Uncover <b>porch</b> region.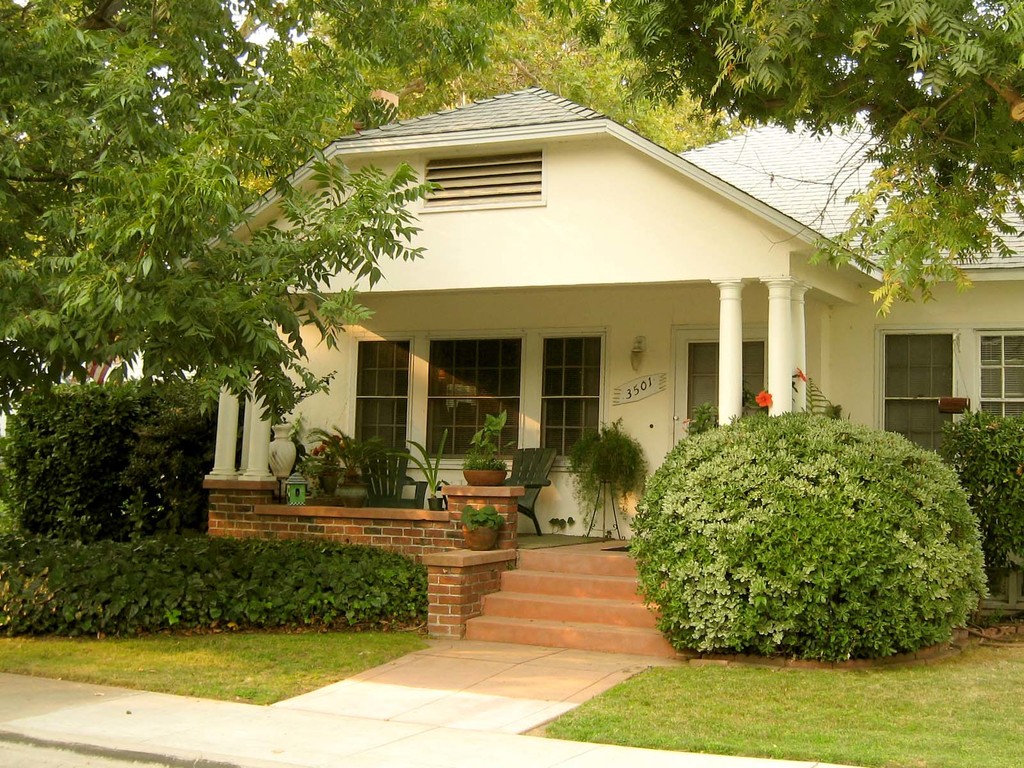
Uncovered: 191, 455, 697, 651.
